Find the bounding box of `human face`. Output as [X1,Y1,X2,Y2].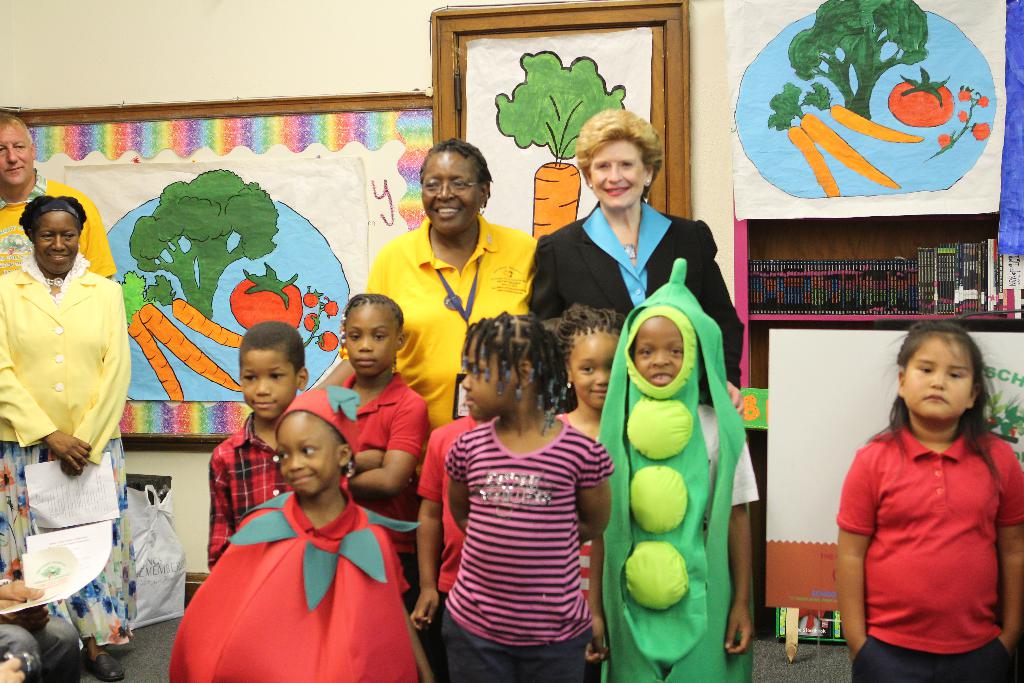
[632,318,685,387].
